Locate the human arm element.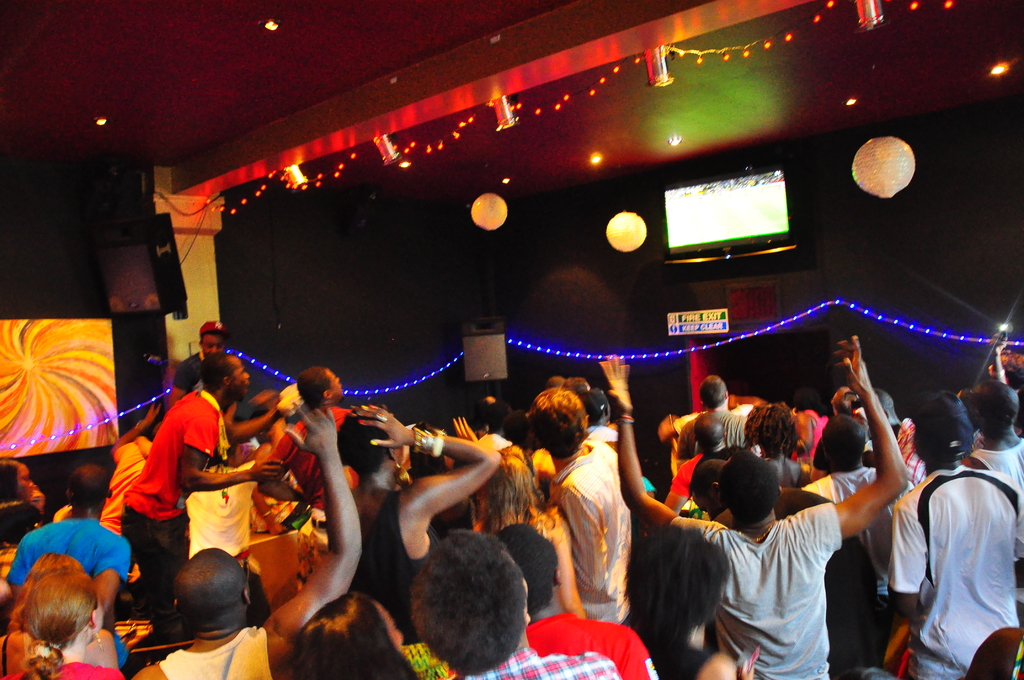
Element bbox: x1=108, y1=401, x2=158, y2=461.
